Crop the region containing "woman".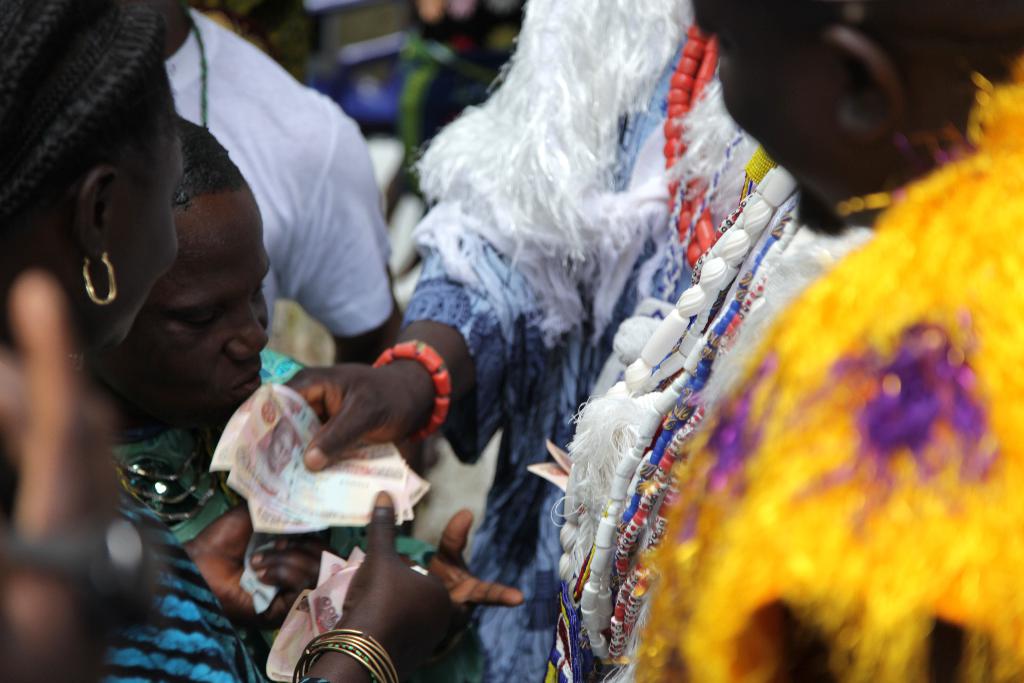
Crop region: region(0, 6, 184, 354).
